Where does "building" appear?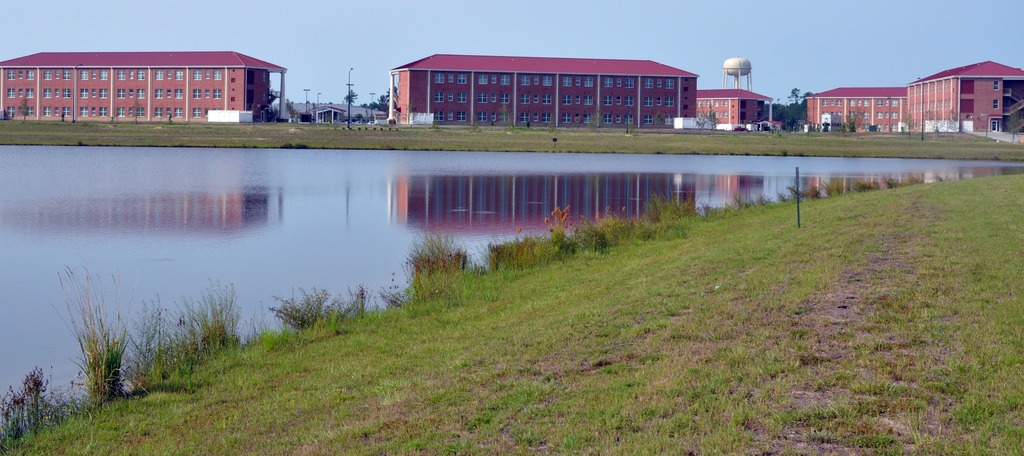
Appears at (x1=699, y1=85, x2=774, y2=124).
